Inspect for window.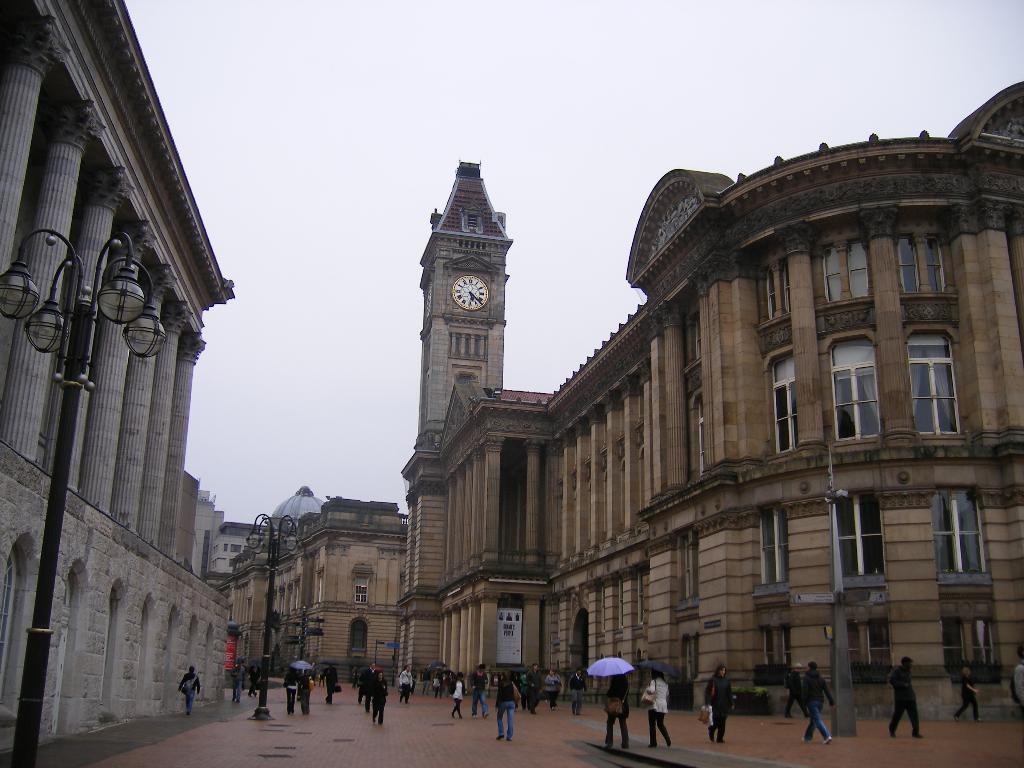
Inspection: bbox=(842, 626, 897, 678).
